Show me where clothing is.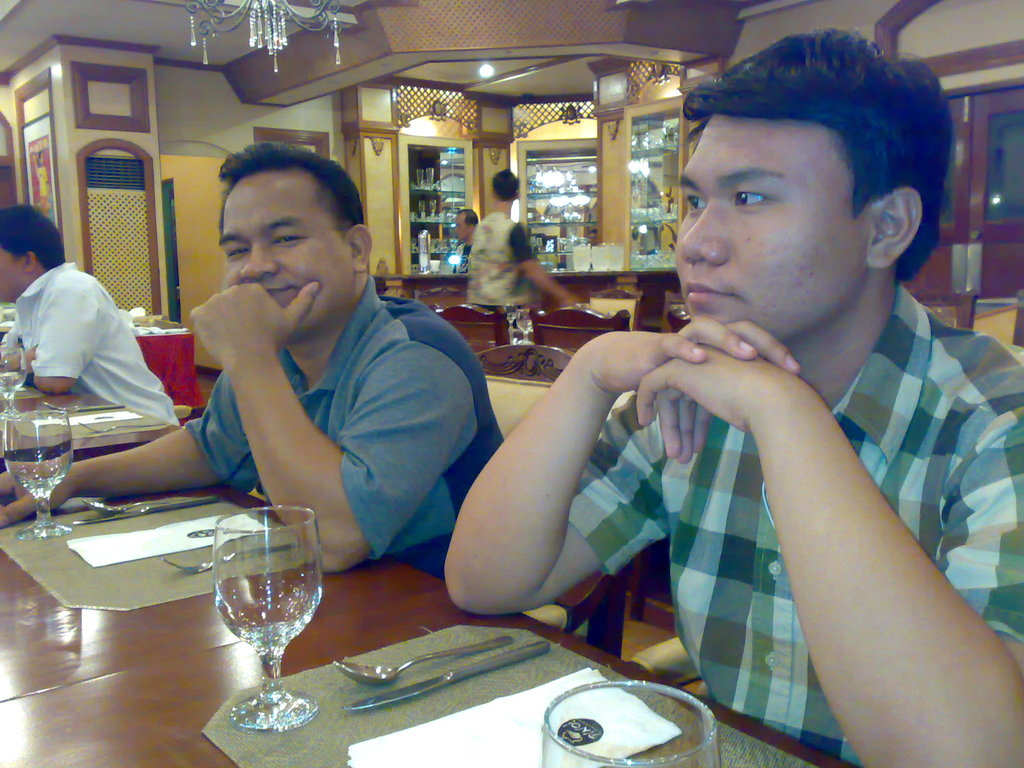
clothing is at 628, 244, 1015, 767.
